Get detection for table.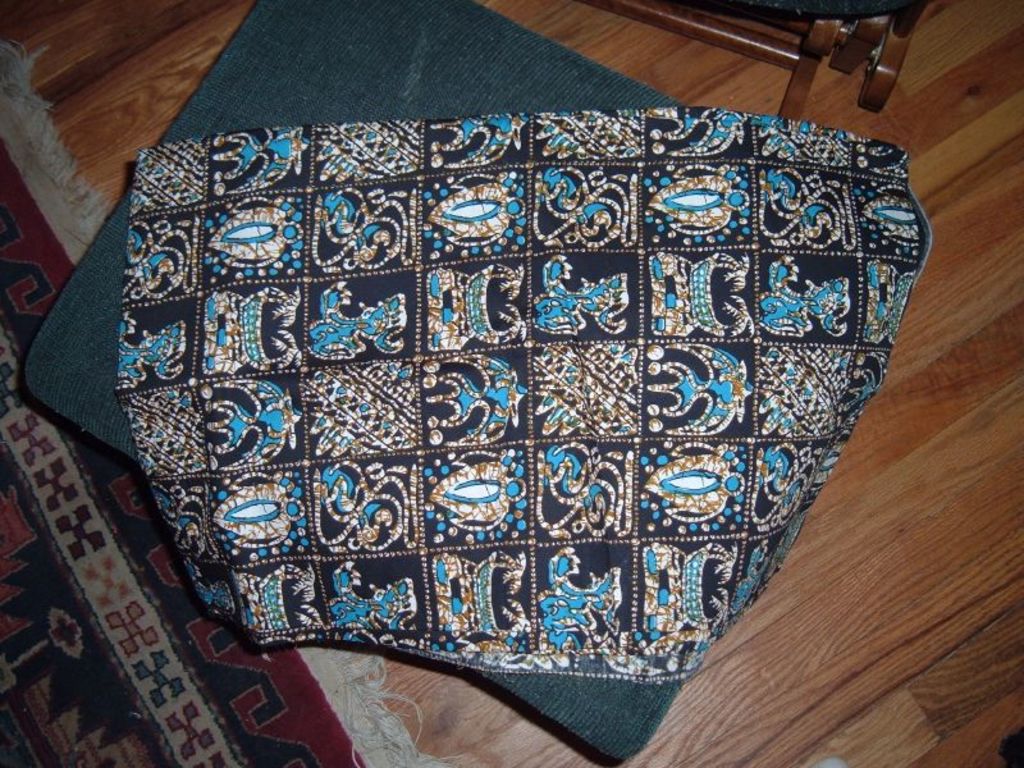
Detection: {"left": 0, "top": 0, "right": 1023, "bottom": 767}.
